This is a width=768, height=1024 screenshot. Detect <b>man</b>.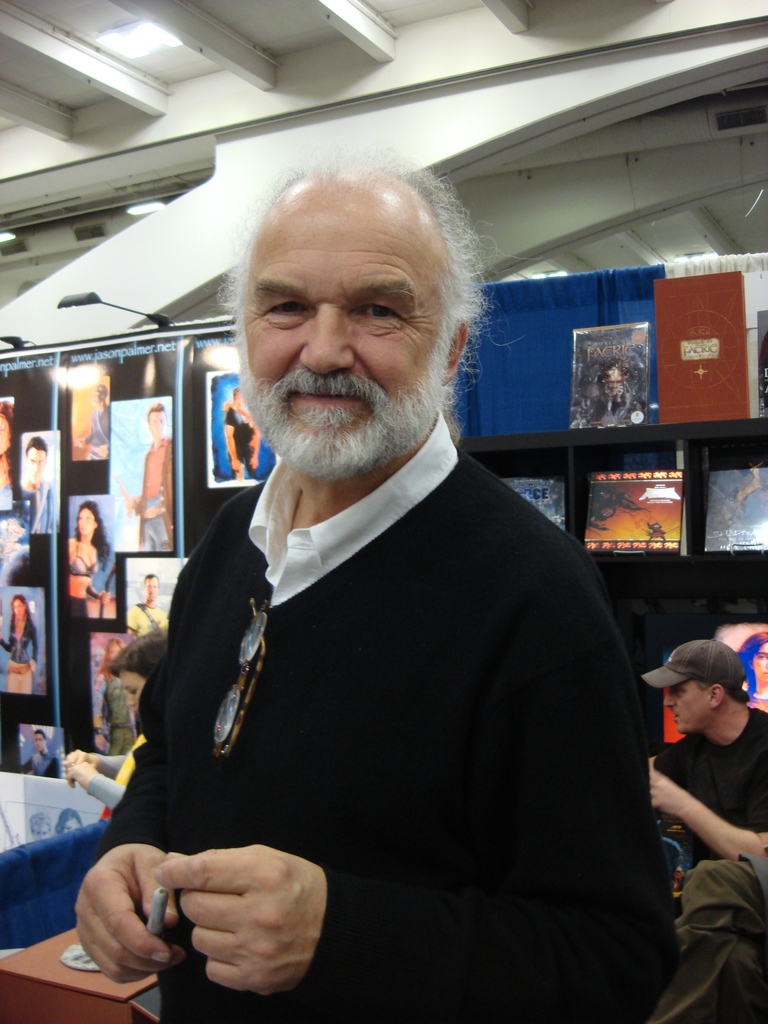
{"x1": 637, "y1": 639, "x2": 767, "y2": 1023}.
